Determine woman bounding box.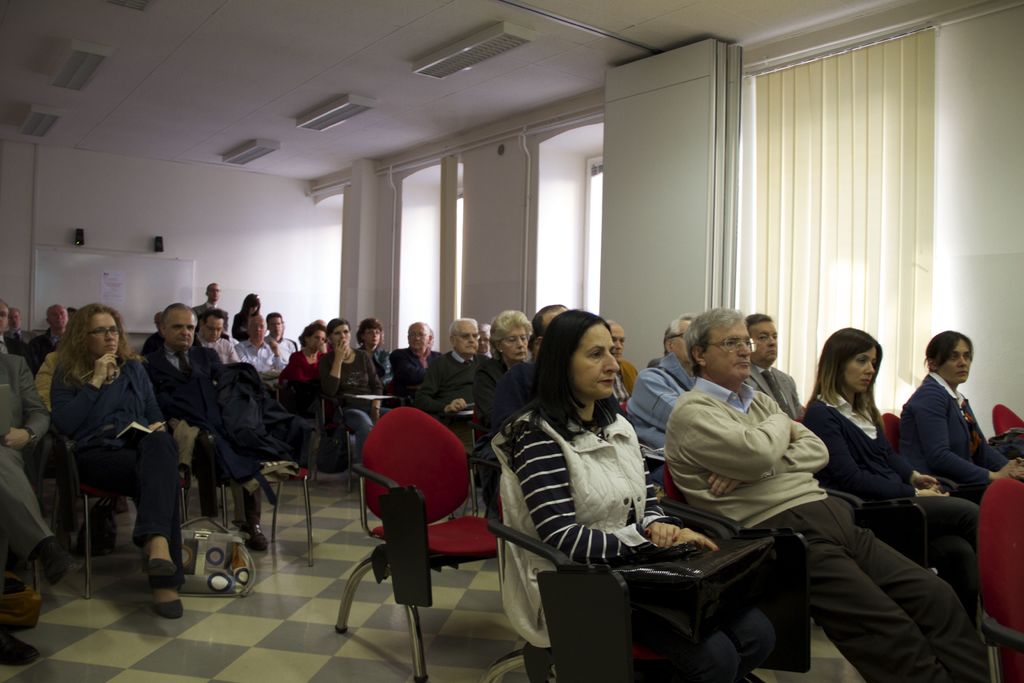
Determined: pyautogui.locateOnScreen(499, 305, 689, 645).
